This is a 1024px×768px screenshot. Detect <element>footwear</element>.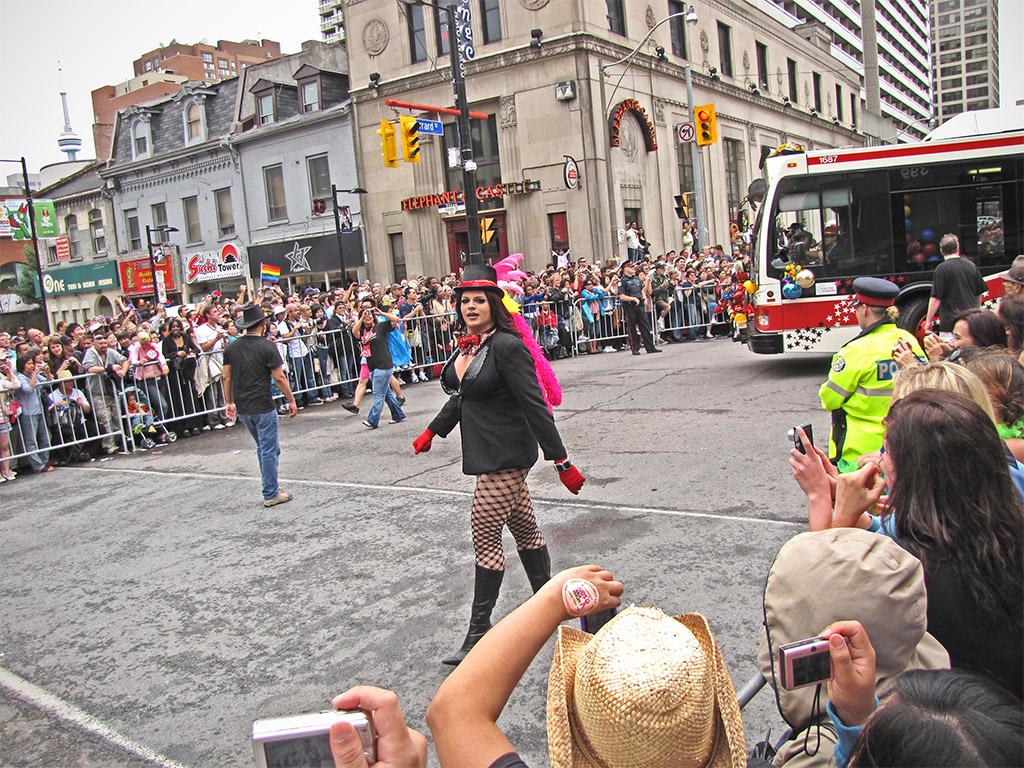
{"left": 610, "top": 346, "right": 619, "bottom": 352}.
